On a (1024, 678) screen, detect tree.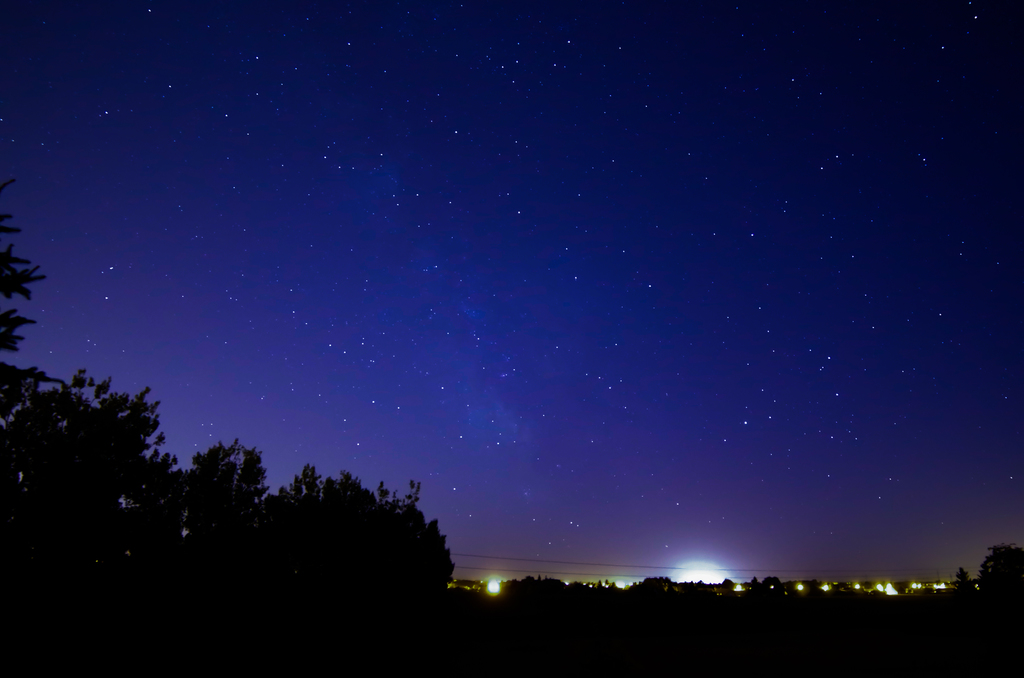
[x1=971, y1=540, x2=1023, y2=599].
